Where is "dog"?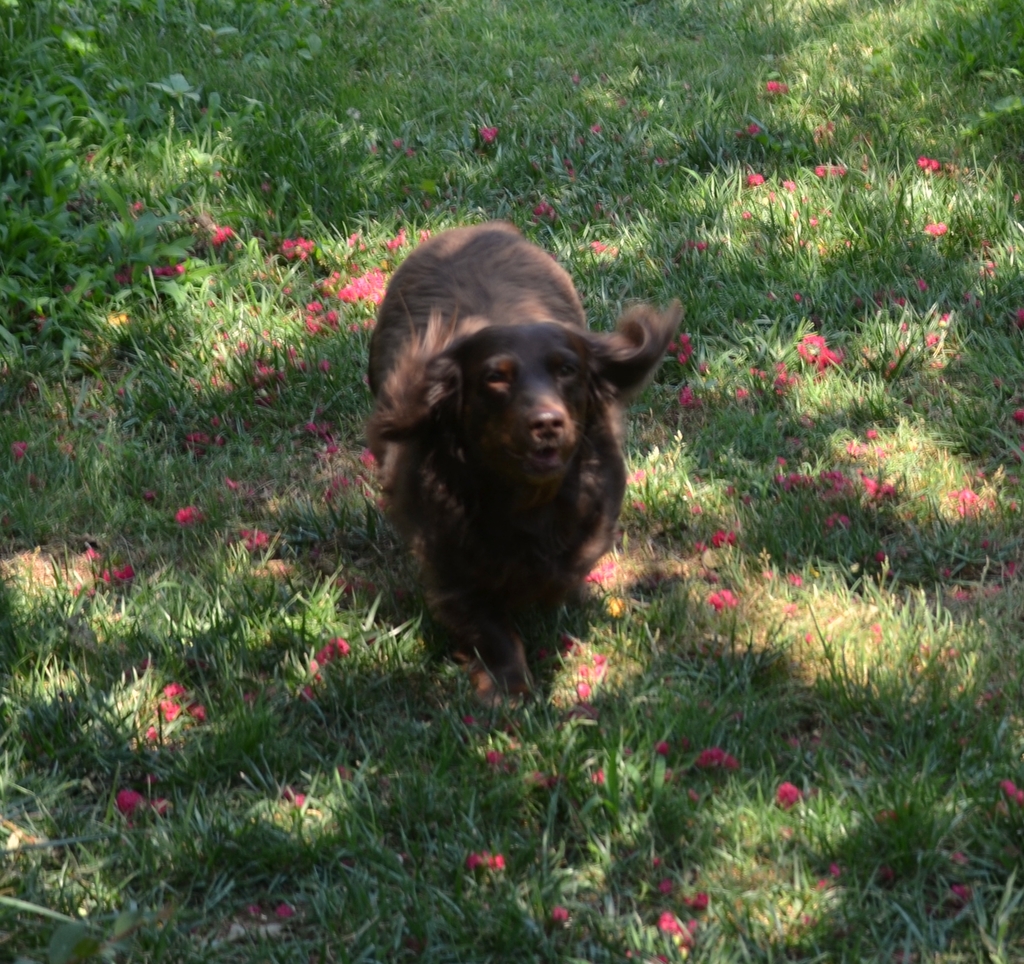
(left=361, top=220, right=686, bottom=708).
